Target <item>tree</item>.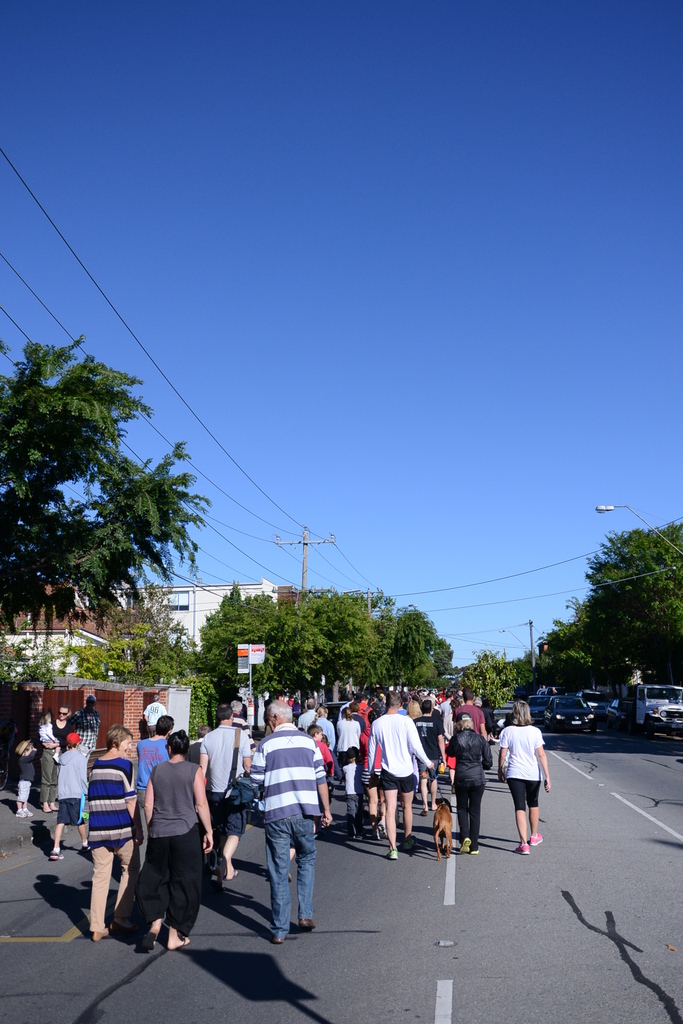
Target region: 0 335 214 649.
